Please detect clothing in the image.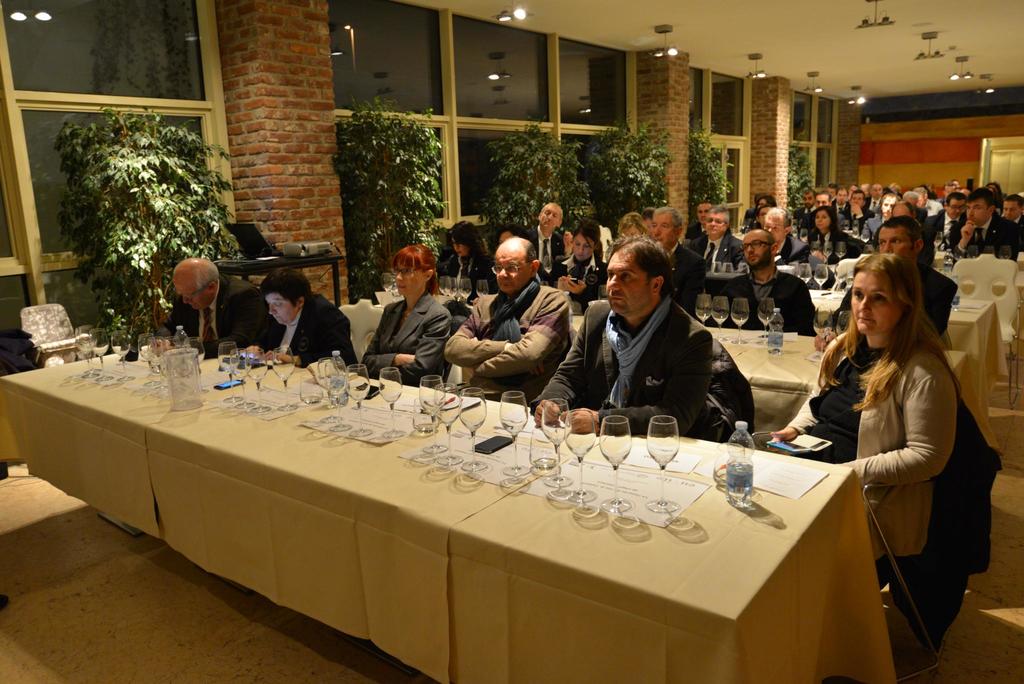
region(952, 213, 1018, 257).
